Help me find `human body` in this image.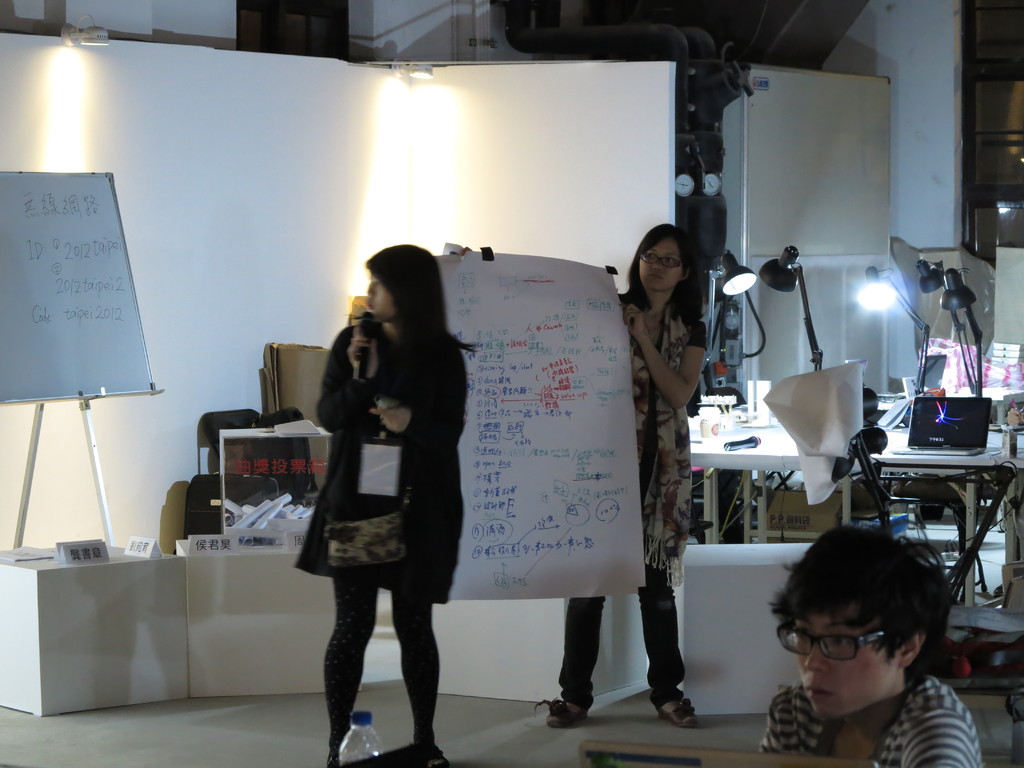
Found it: region(546, 282, 708, 733).
